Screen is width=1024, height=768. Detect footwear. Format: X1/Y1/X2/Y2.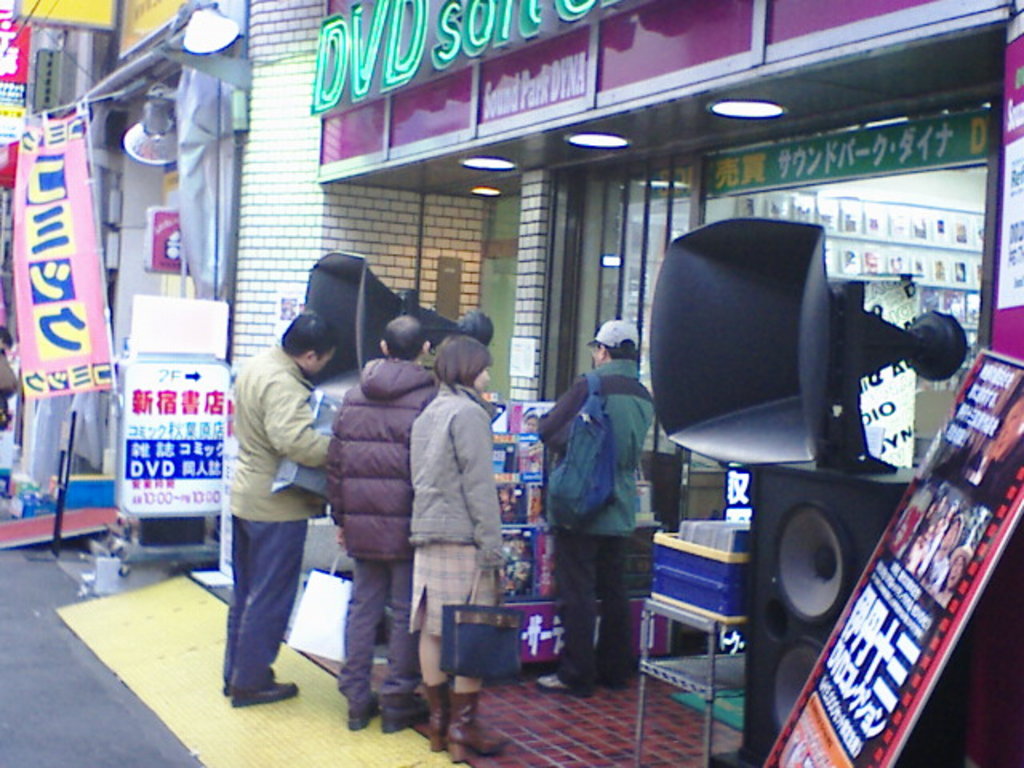
352/688/382/731.
